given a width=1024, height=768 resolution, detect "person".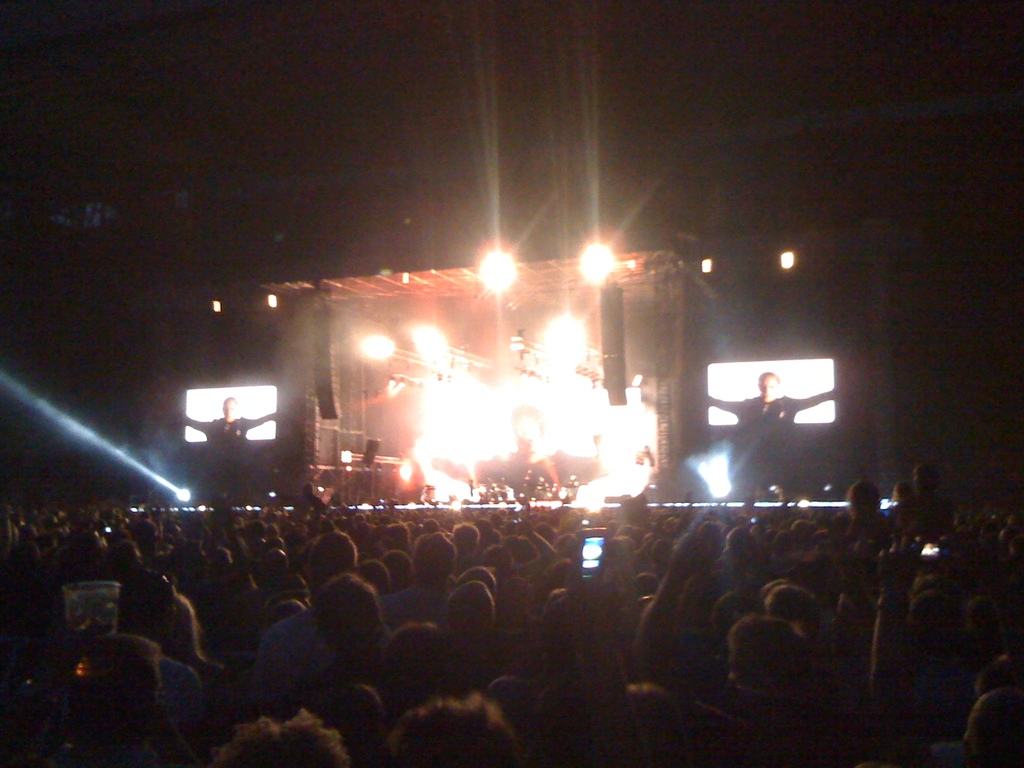
727, 359, 815, 513.
